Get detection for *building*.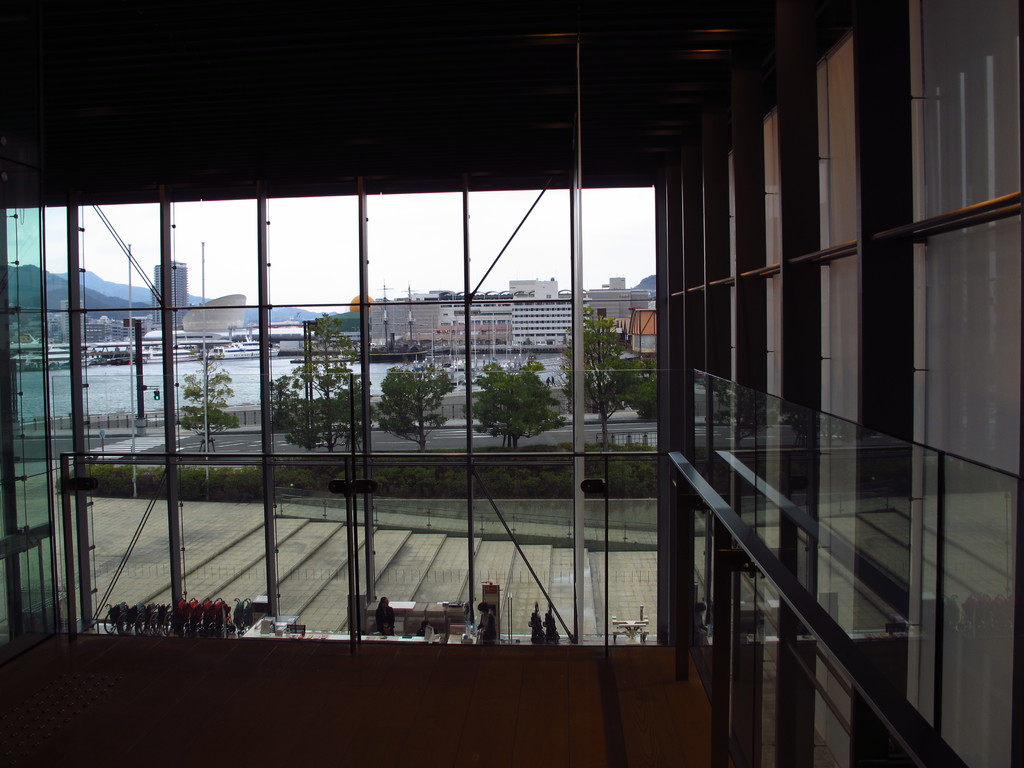
Detection: select_region(47, 300, 148, 346).
